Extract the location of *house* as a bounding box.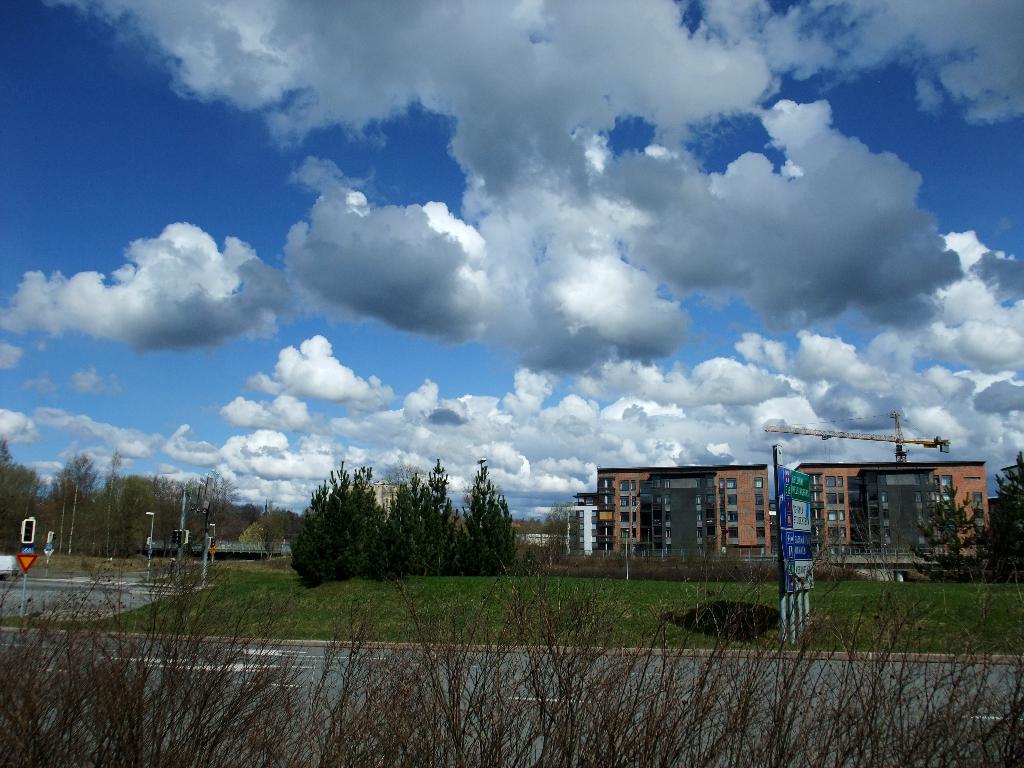
(left=792, top=460, right=995, bottom=580).
